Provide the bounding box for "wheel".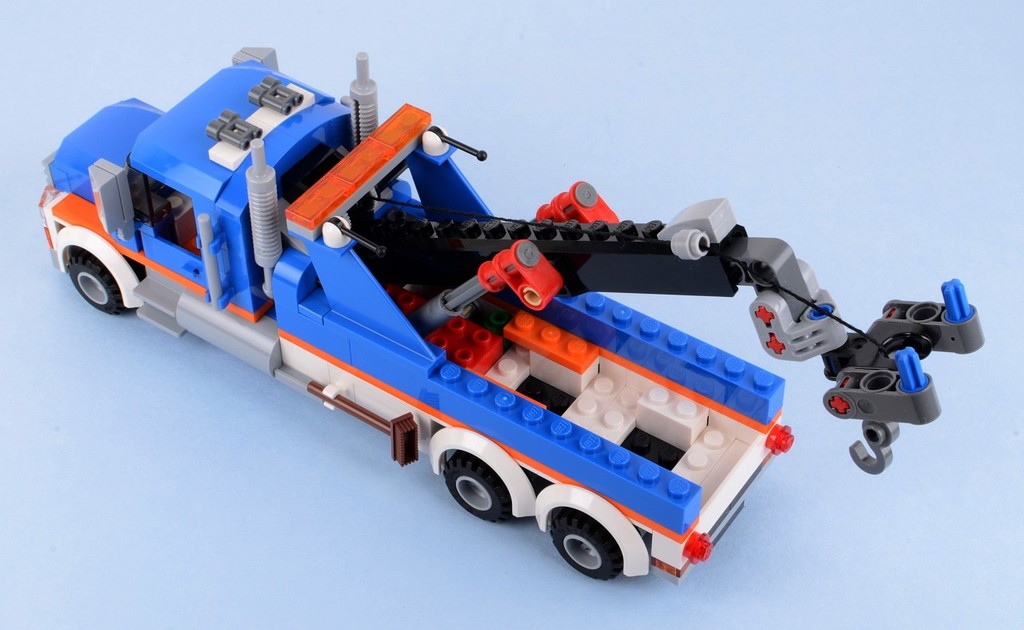
crop(538, 515, 640, 582).
